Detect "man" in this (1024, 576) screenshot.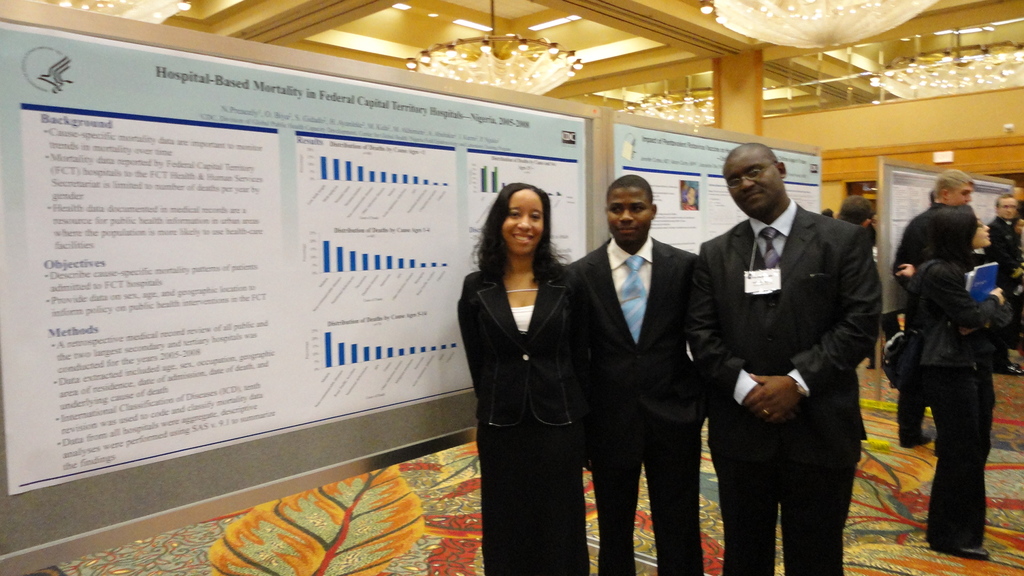
Detection: l=982, t=192, r=1023, b=374.
